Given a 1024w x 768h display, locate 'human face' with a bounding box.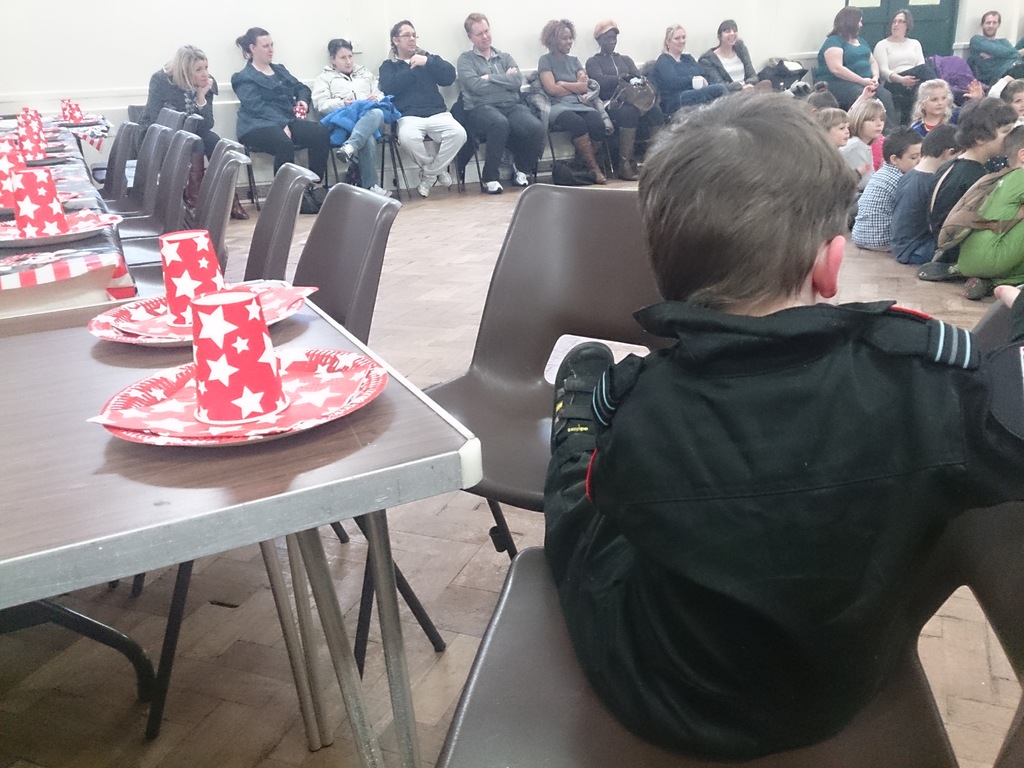
Located: <region>867, 106, 885, 135</region>.
